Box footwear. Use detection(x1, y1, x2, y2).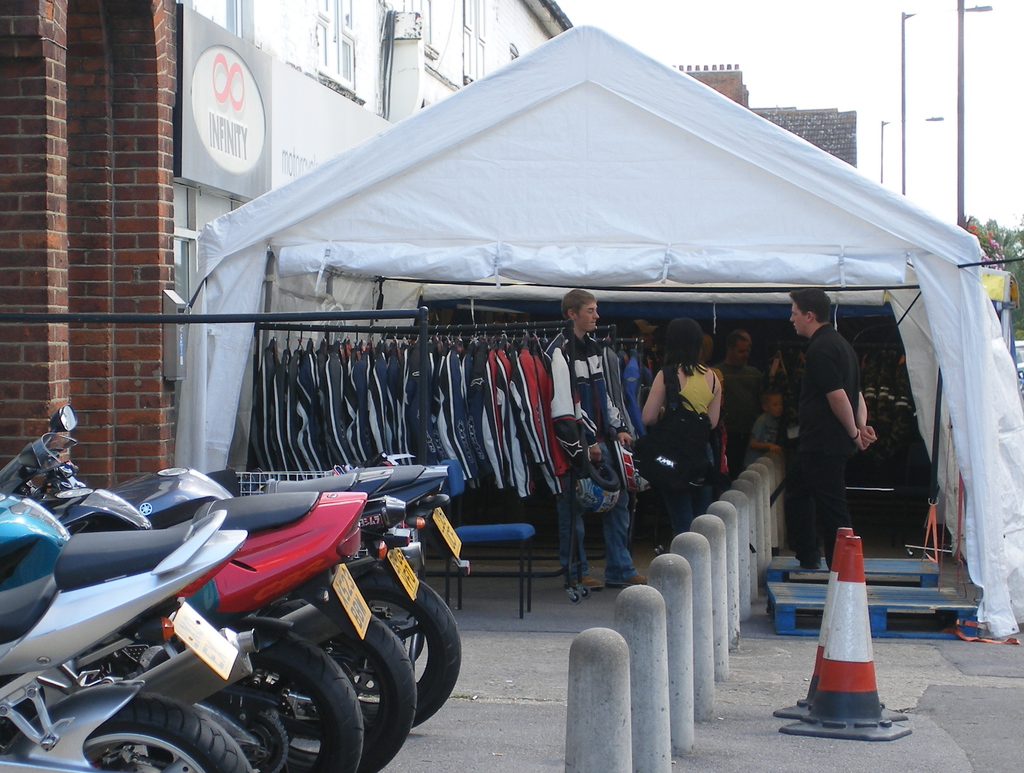
detection(559, 569, 603, 595).
